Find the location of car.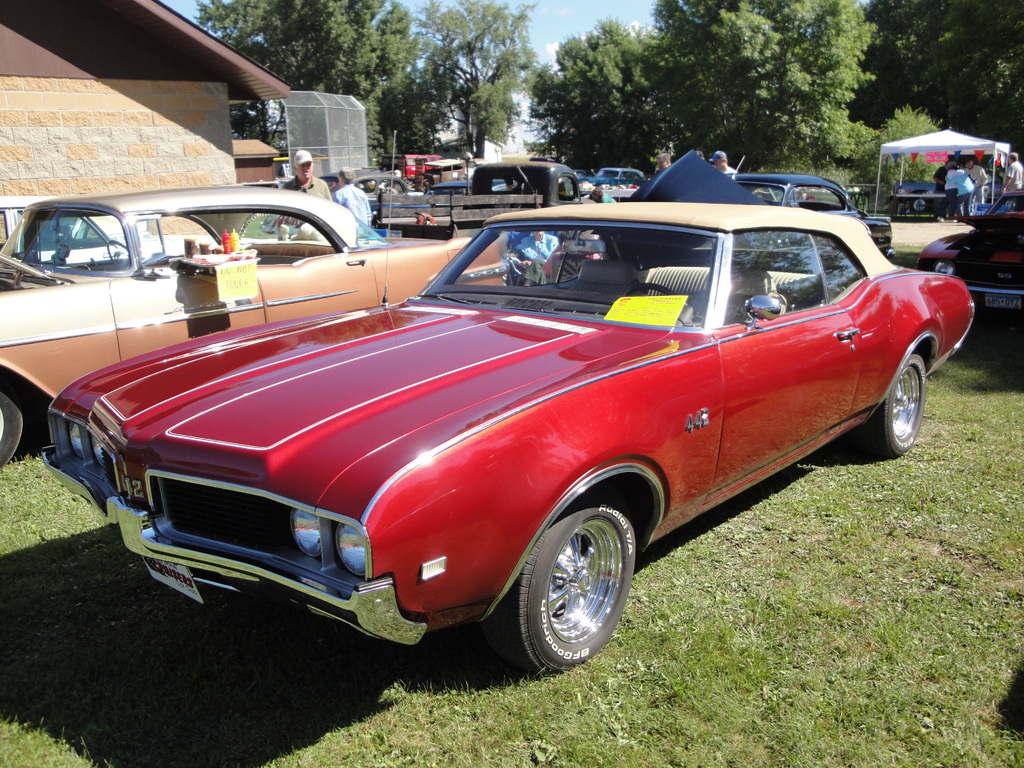
Location: region(317, 168, 425, 200).
